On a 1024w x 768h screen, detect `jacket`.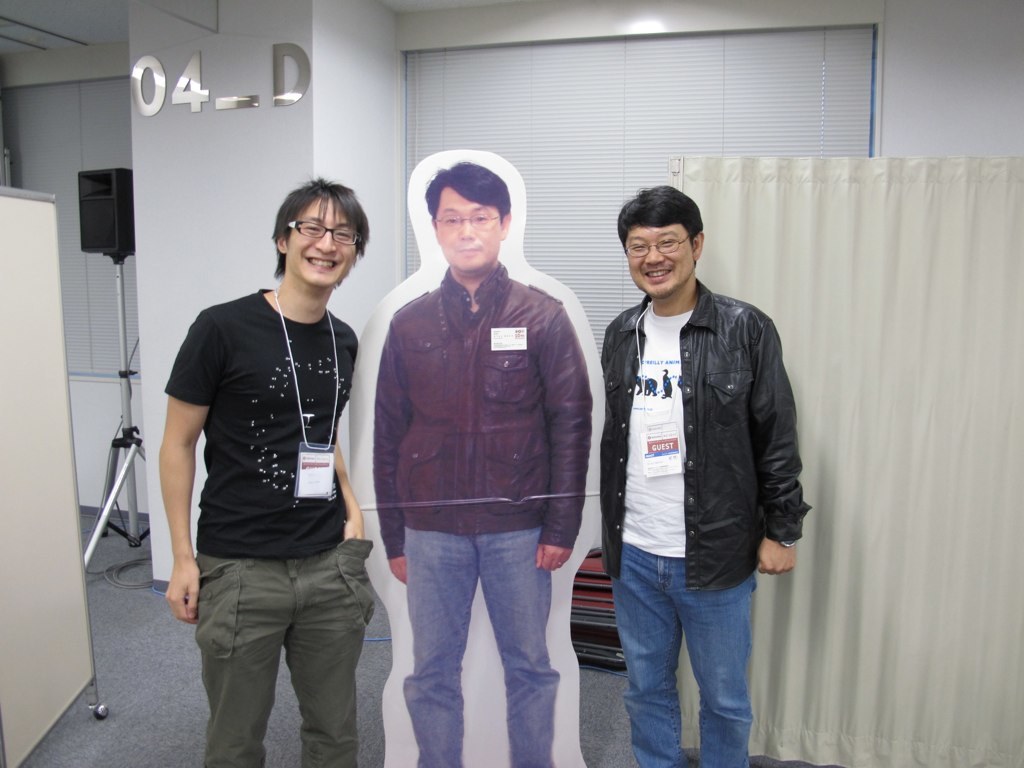
left=376, top=263, right=591, bottom=570.
